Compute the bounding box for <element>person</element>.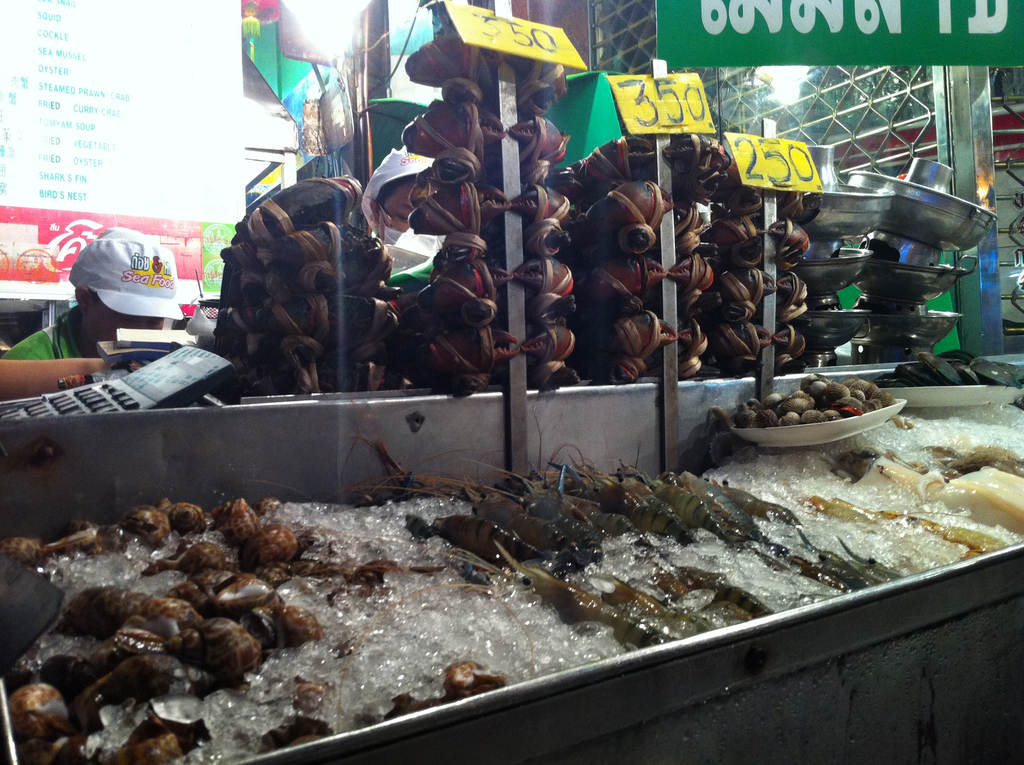
<region>361, 145, 445, 282</region>.
